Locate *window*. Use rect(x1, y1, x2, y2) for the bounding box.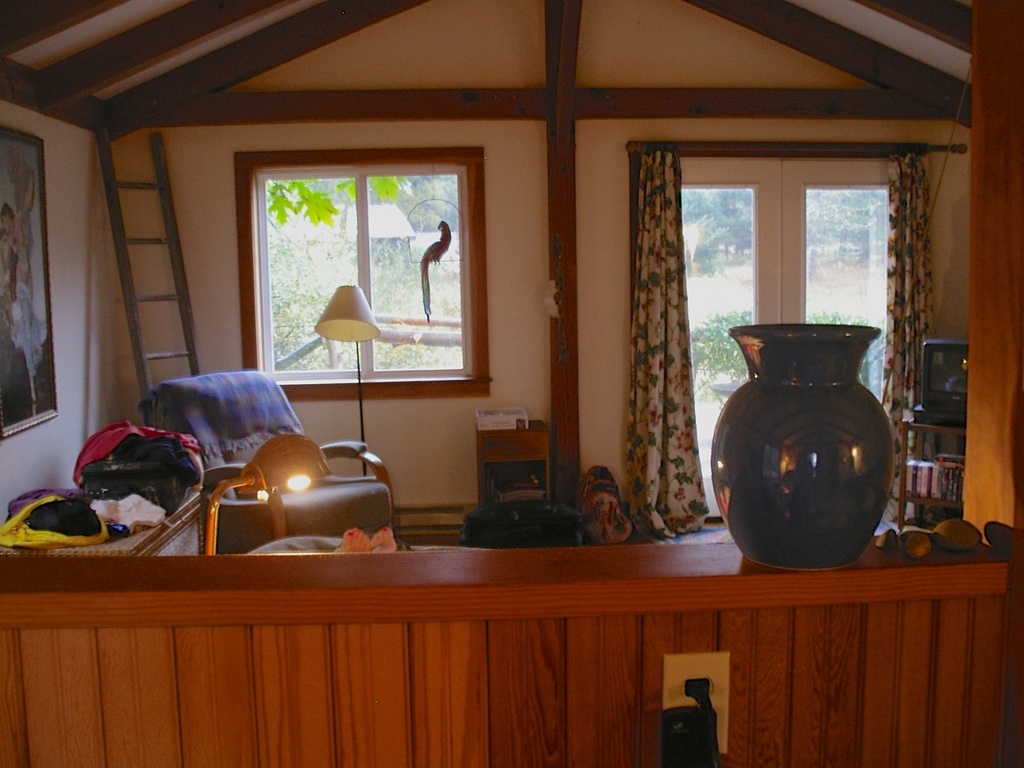
rect(225, 111, 490, 387).
